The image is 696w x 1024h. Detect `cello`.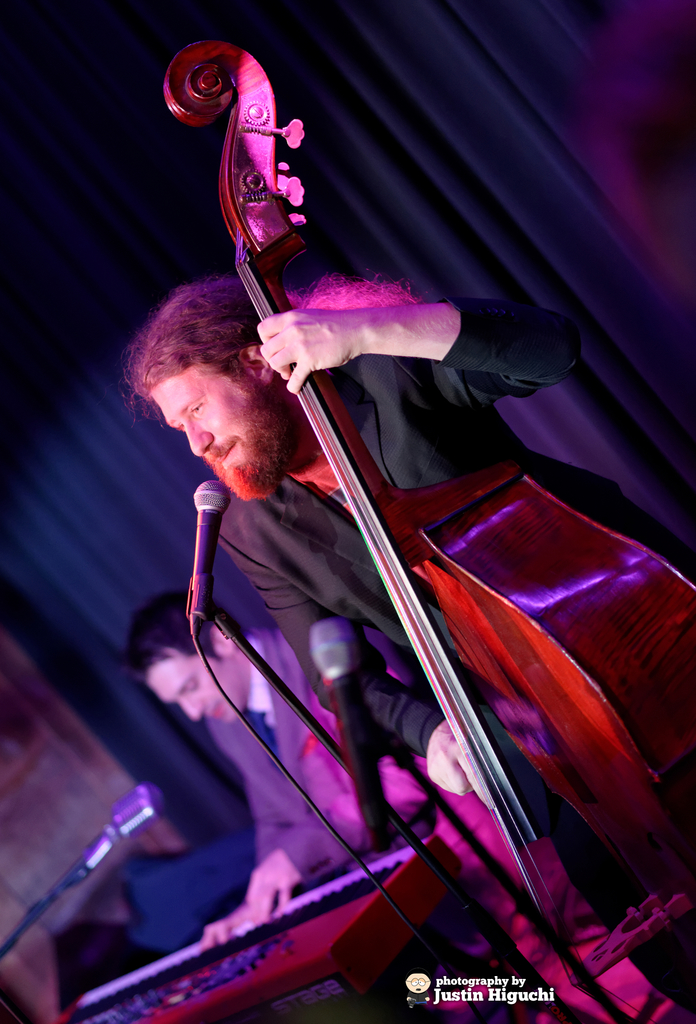
Detection: box=[160, 42, 695, 1022].
